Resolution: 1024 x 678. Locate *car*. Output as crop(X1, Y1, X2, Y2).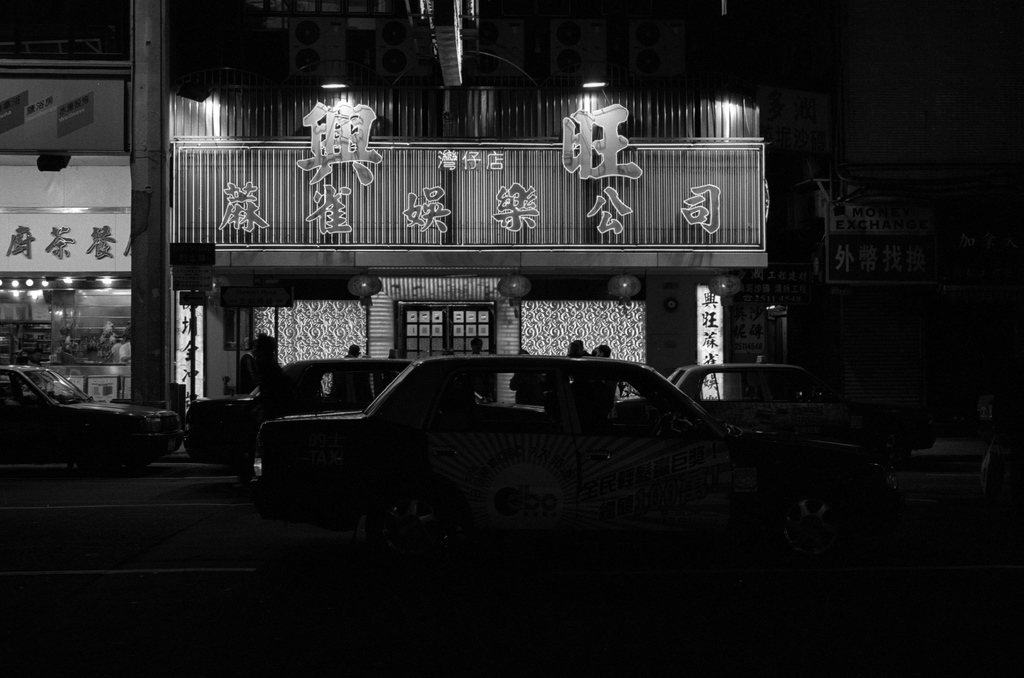
crop(0, 364, 183, 479).
